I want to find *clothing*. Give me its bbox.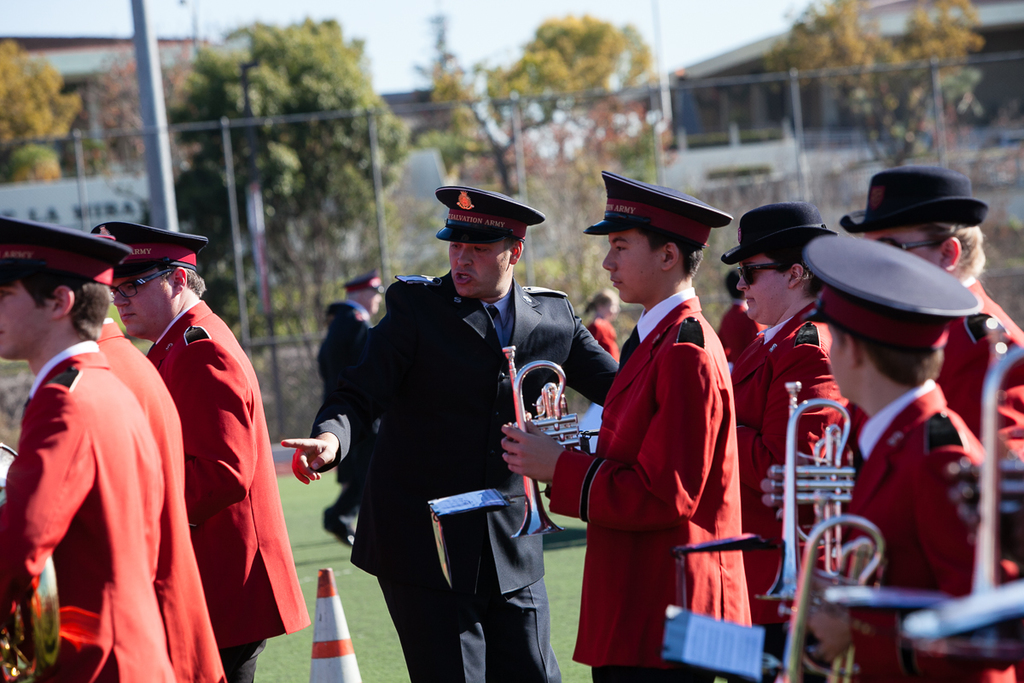
crop(89, 216, 202, 277).
